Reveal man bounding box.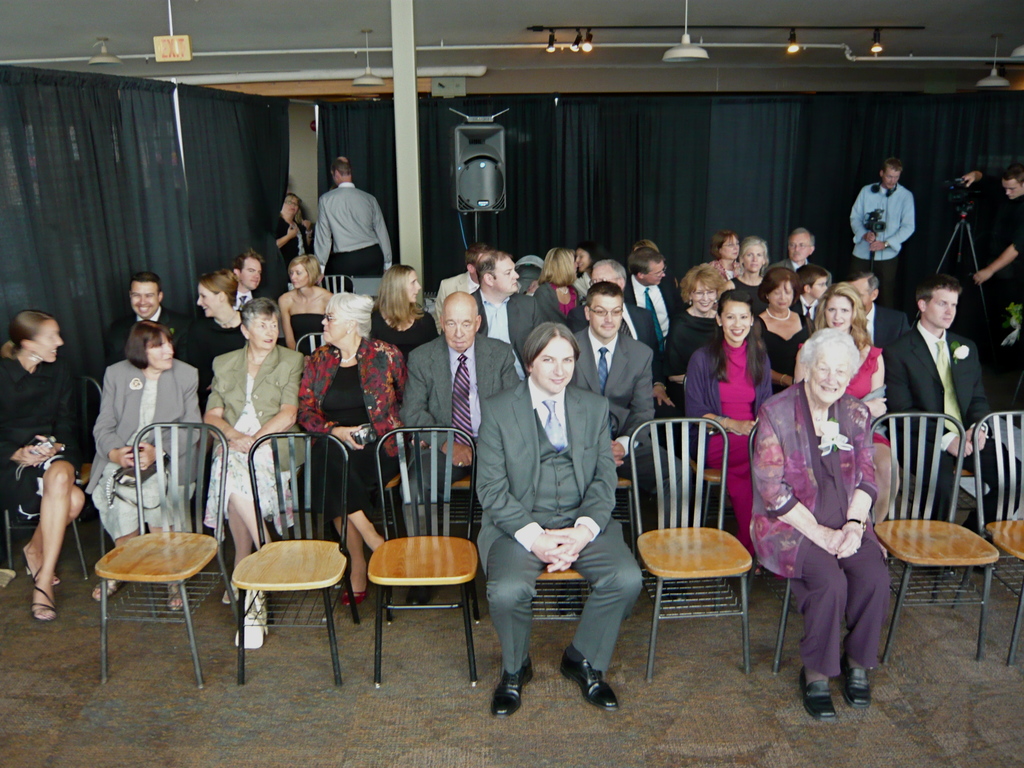
Revealed: detection(963, 160, 1023, 294).
